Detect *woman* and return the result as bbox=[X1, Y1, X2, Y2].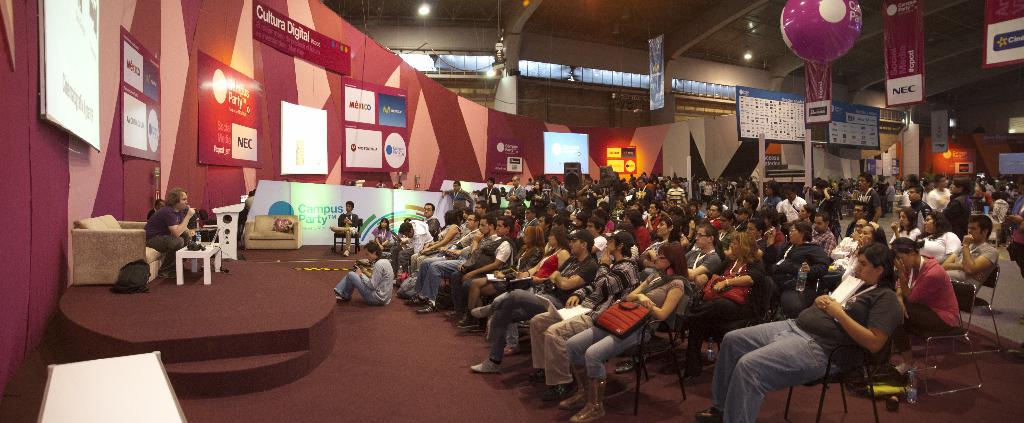
bbox=[893, 206, 923, 244].
